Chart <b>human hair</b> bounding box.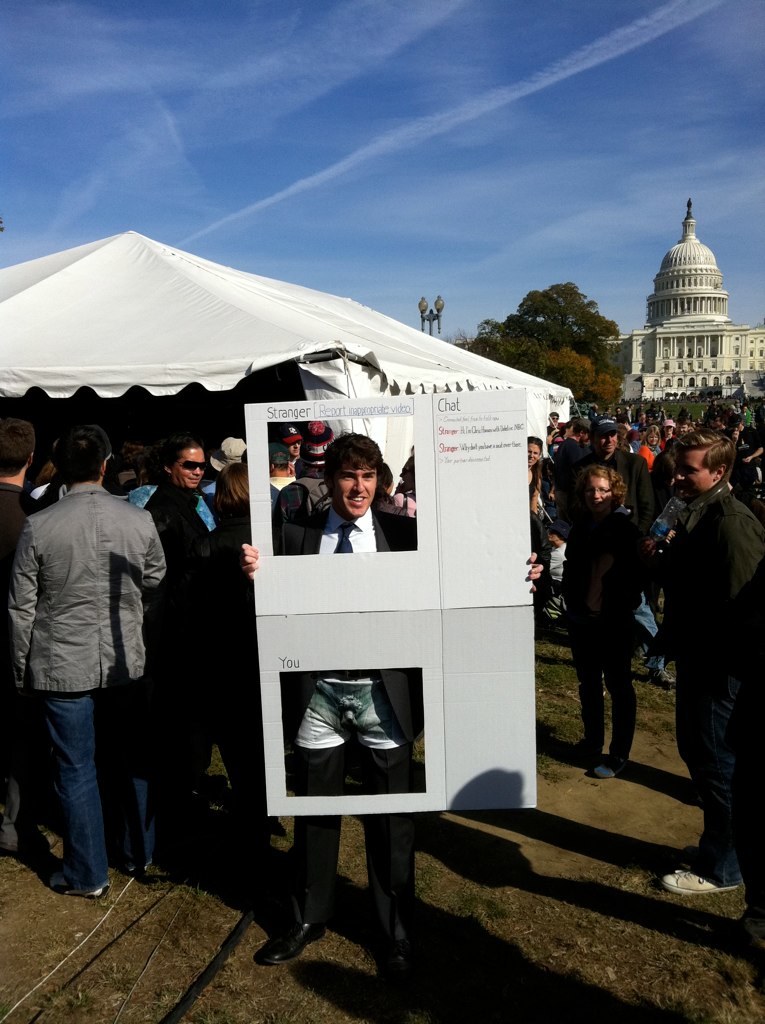
Charted: <box>157,435,181,488</box>.
